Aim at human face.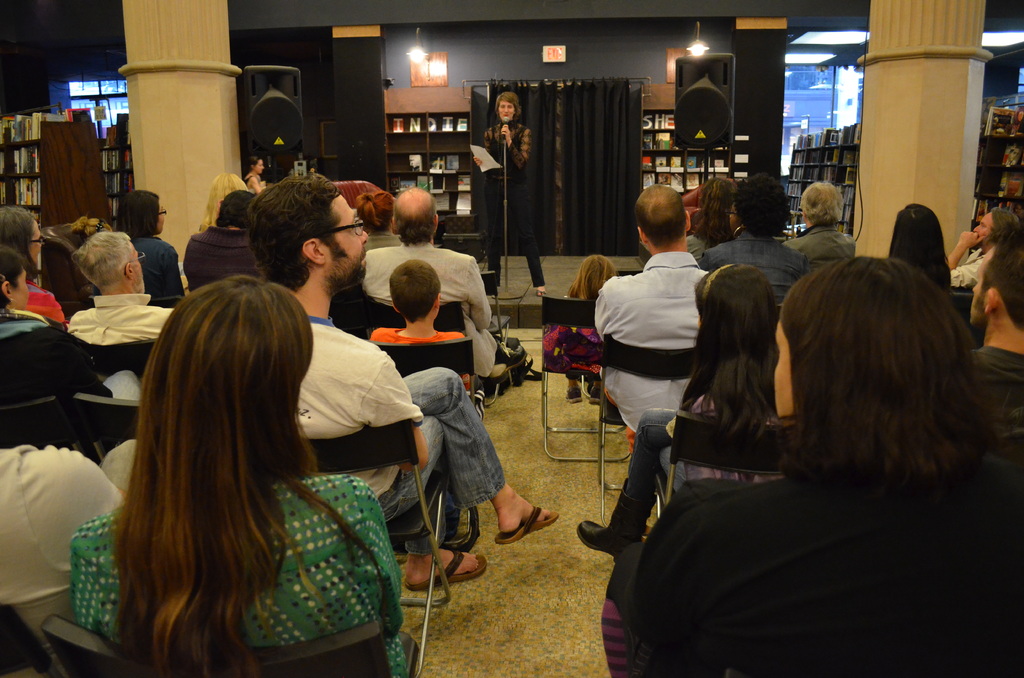
Aimed at 499:97:515:125.
